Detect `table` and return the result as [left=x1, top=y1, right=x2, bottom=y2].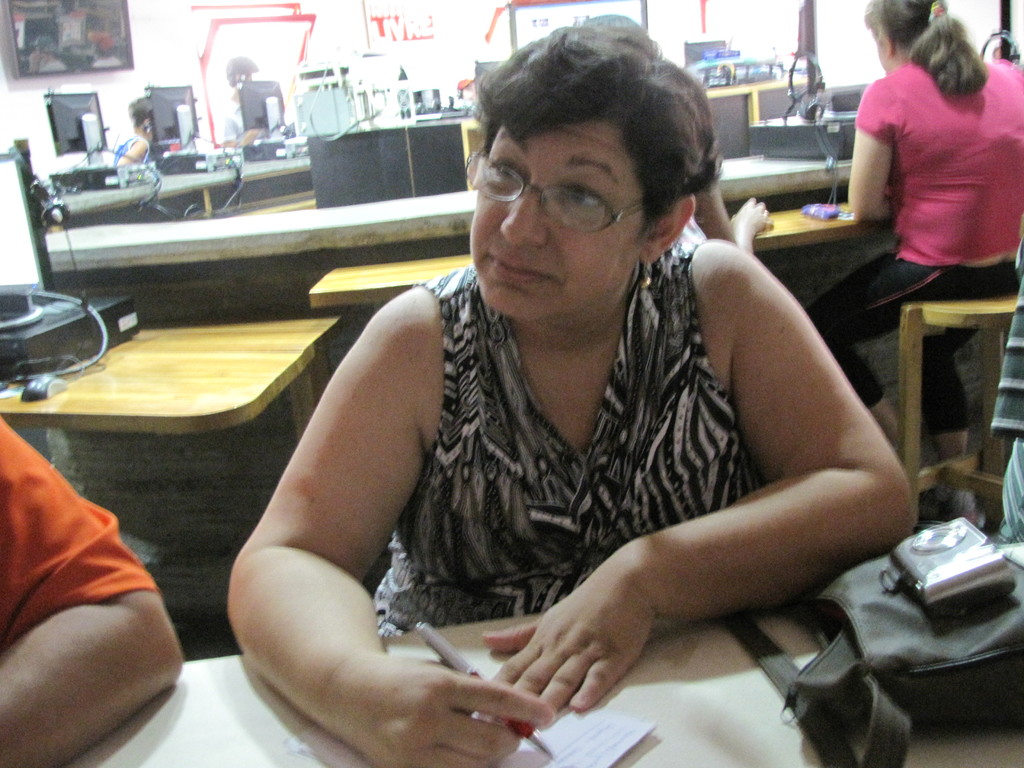
[left=40, top=151, right=853, bottom=626].
